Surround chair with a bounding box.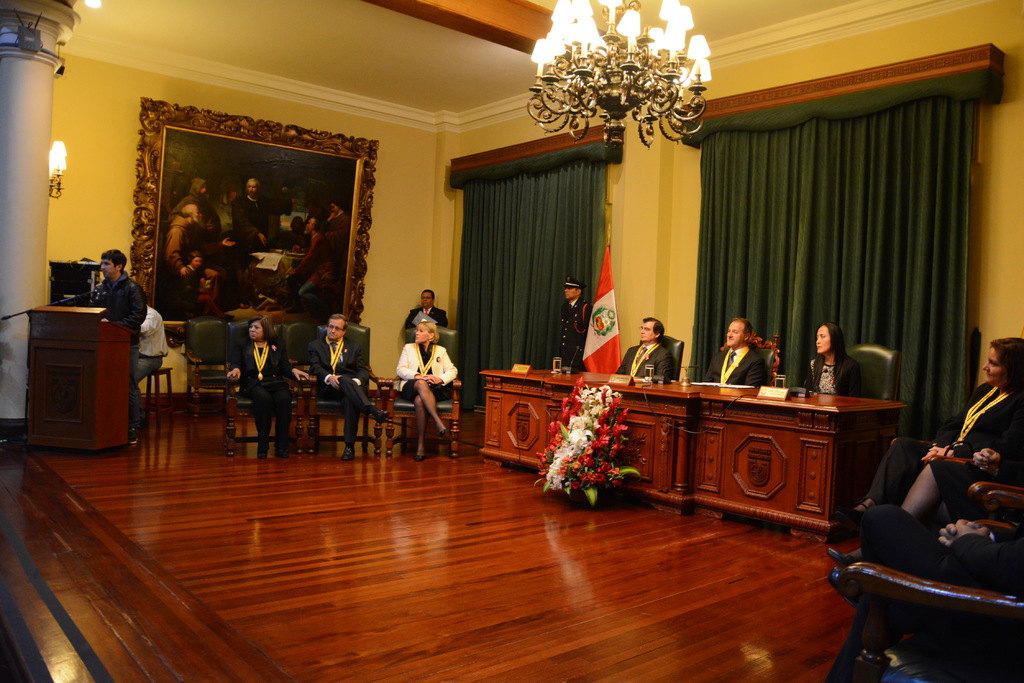
region(274, 321, 319, 409).
